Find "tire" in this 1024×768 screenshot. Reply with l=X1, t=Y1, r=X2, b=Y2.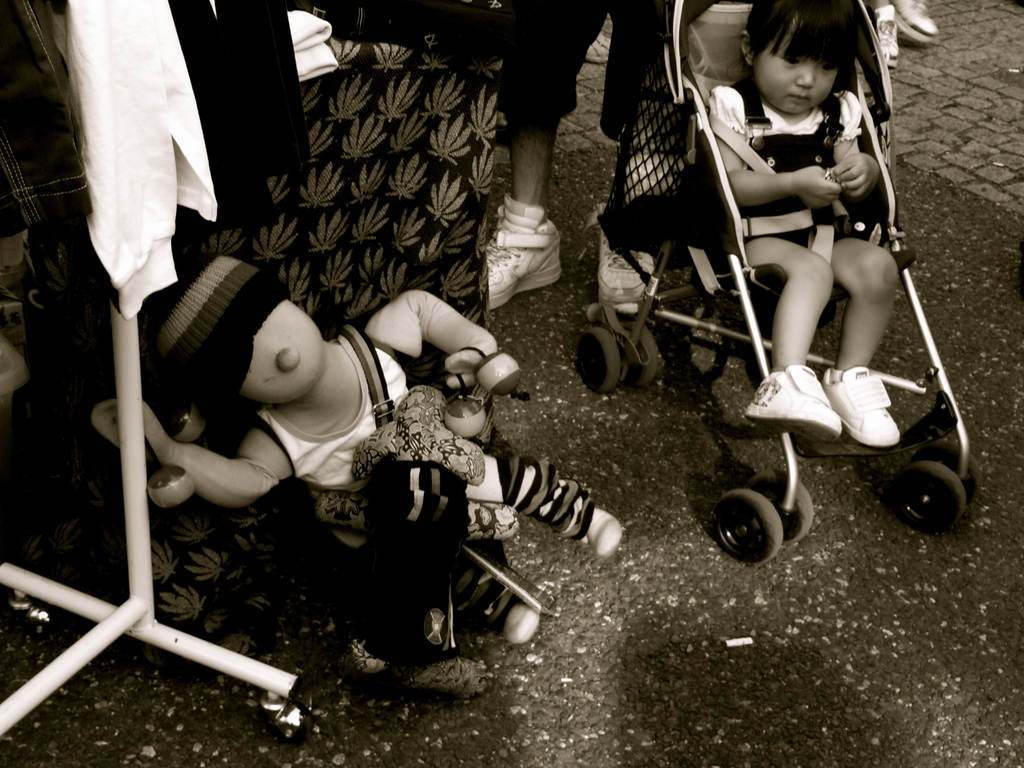
l=819, t=300, r=842, b=326.
